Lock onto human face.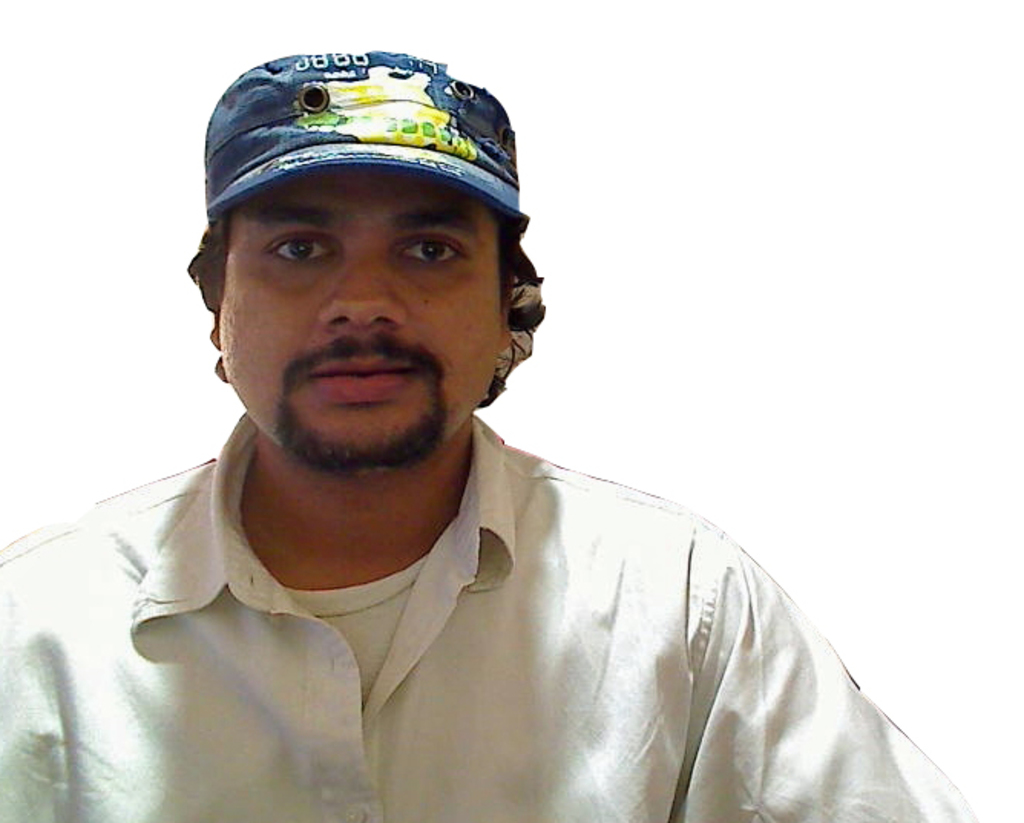
Locked: 219/164/504/466.
